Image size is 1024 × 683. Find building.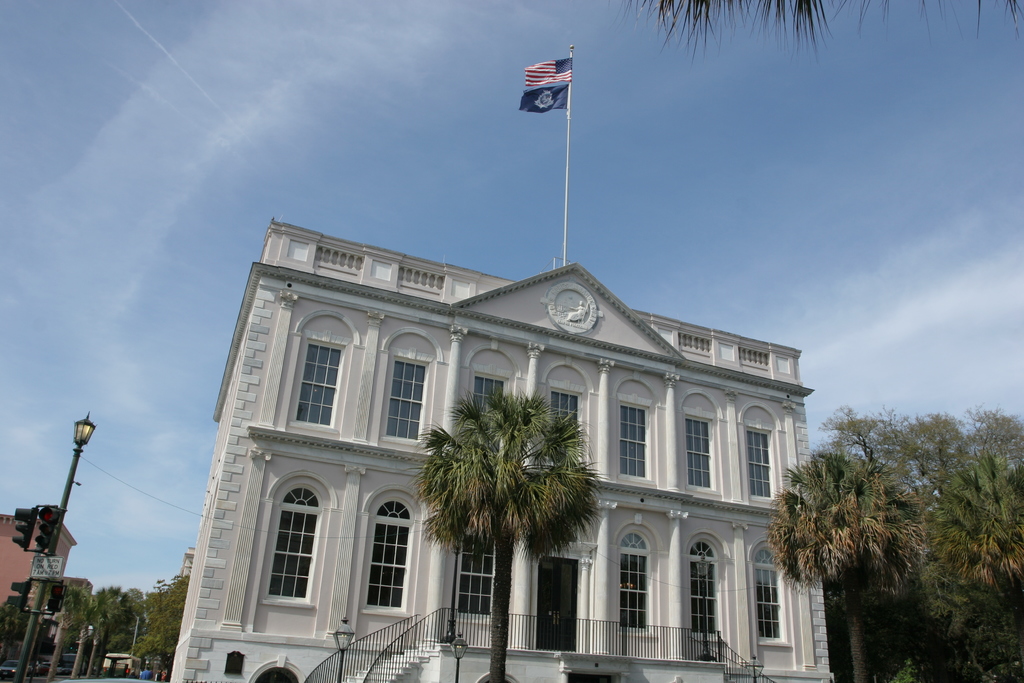
x1=168 y1=41 x2=836 y2=682.
